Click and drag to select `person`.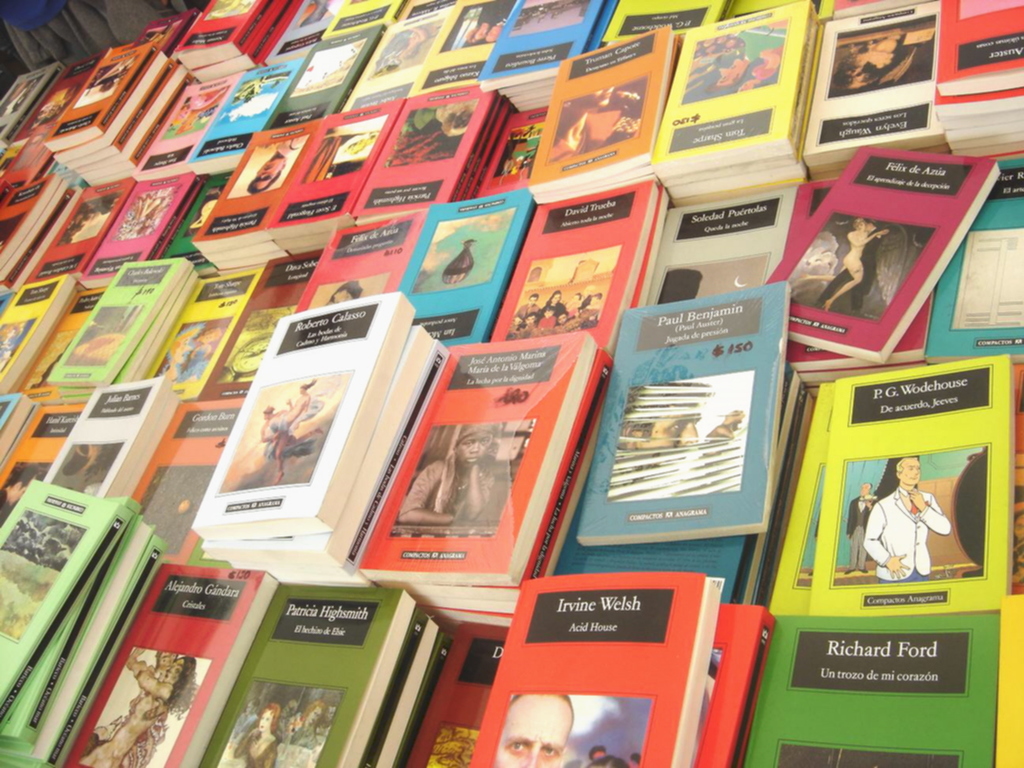
Selection: 841 481 875 568.
